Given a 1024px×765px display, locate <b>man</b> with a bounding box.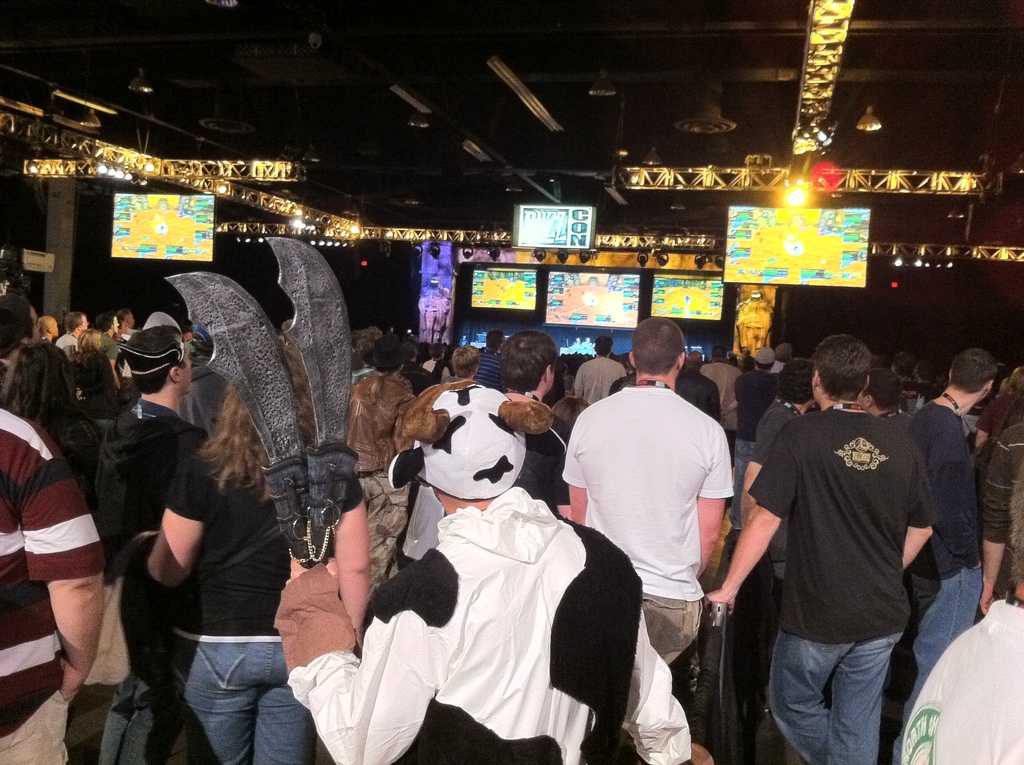
Located: 902/452/1023/764.
